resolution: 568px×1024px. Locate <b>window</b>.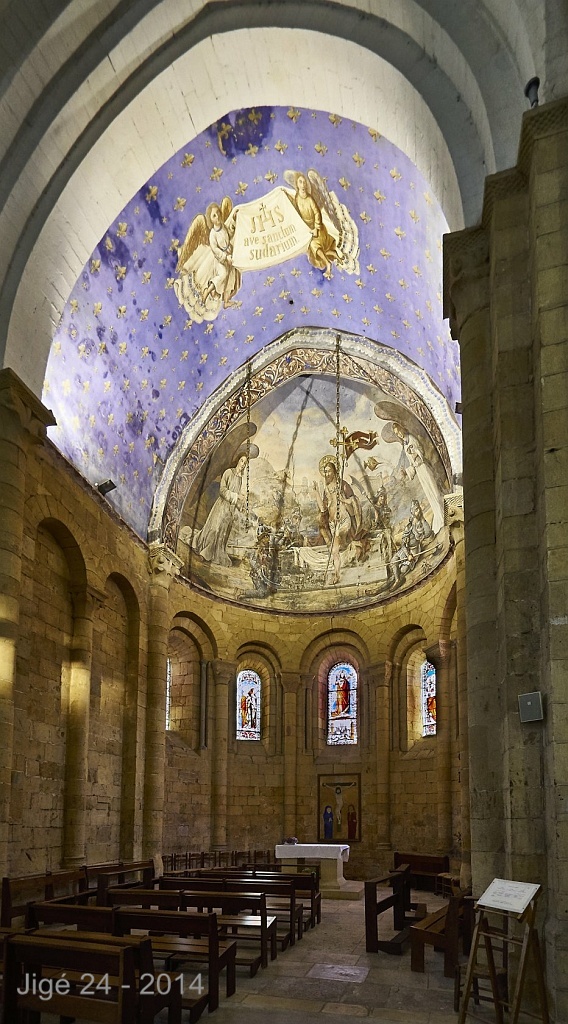
325,659,366,748.
